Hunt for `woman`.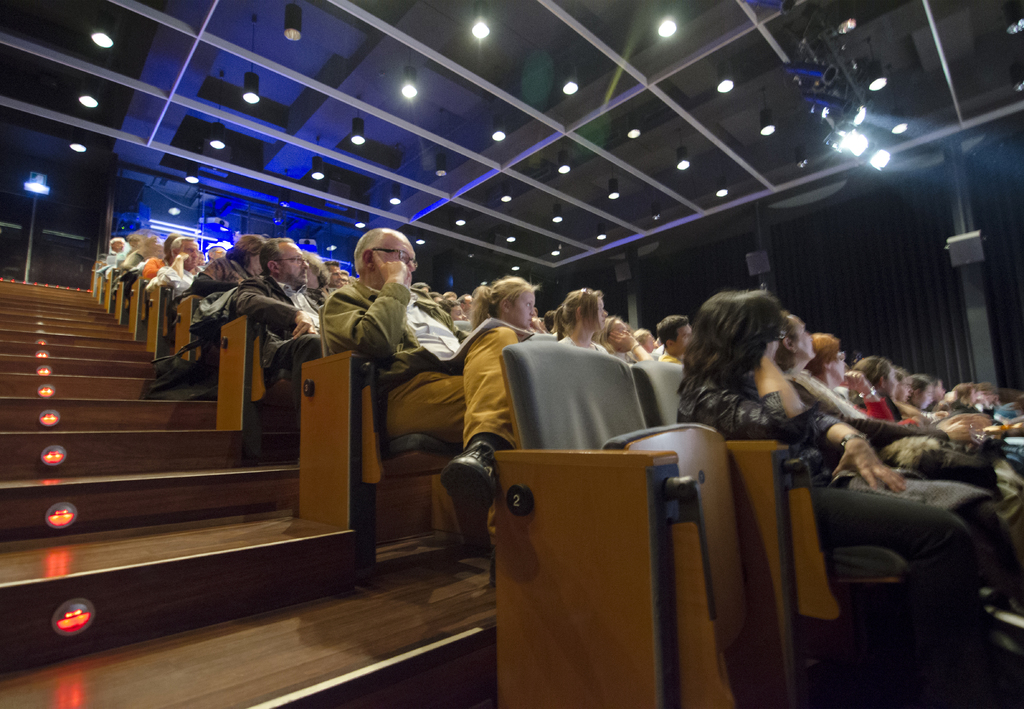
Hunted down at bbox=(810, 333, 1023, 530).
